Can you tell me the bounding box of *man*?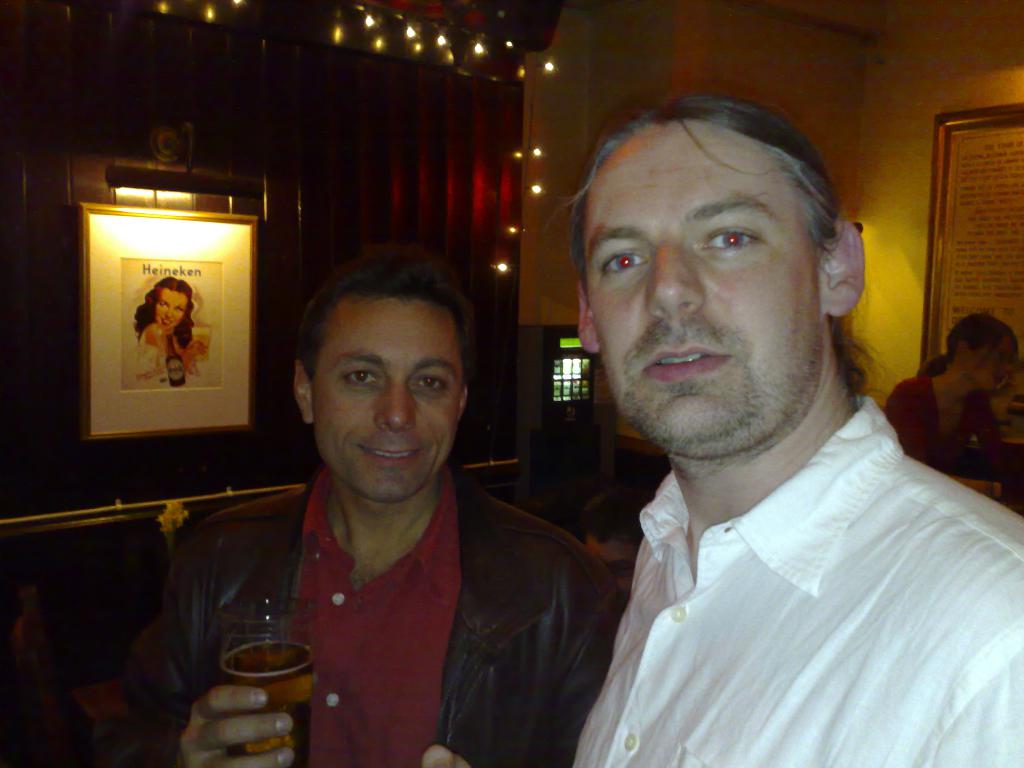
172 238 635 767.
